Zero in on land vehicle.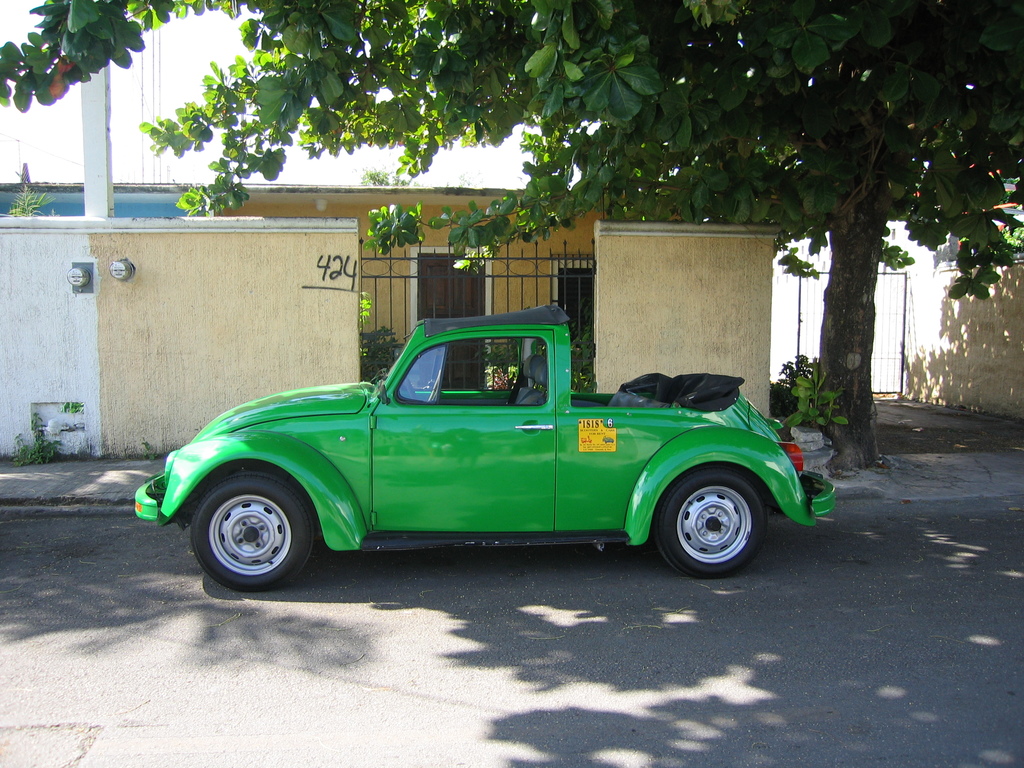
Zeroed in: <region>91, 264, 875, 591</region>.
